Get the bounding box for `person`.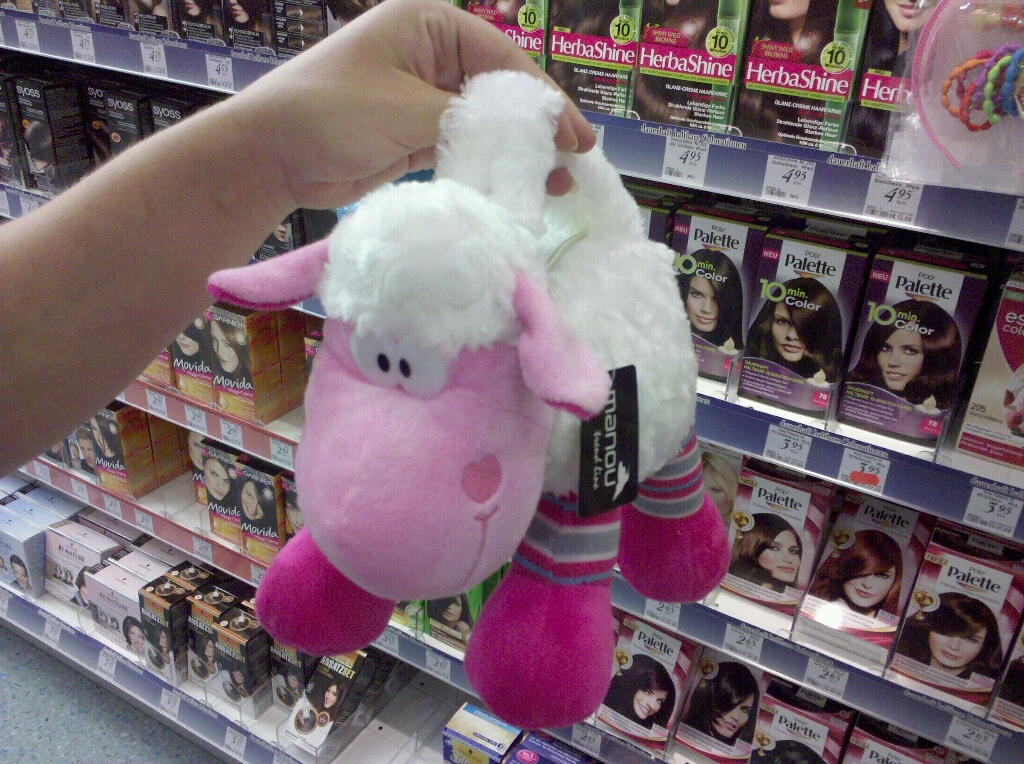
283 666 302 703.
